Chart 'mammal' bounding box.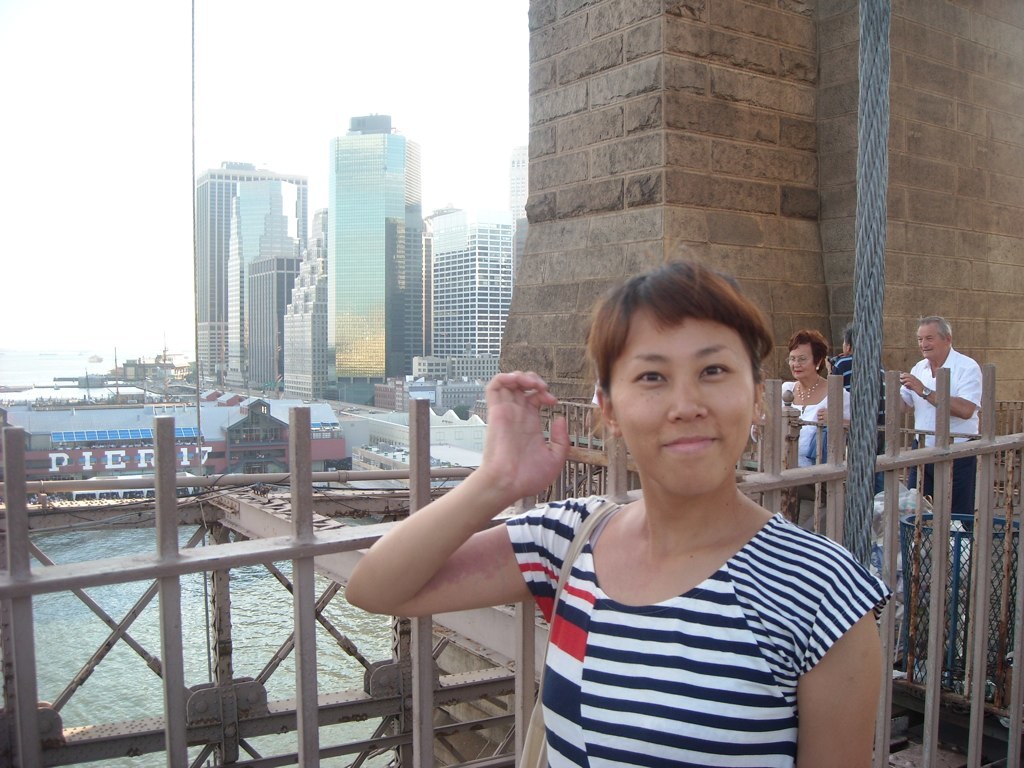
Charted: x1=363, y1=307, x2=915, y2=767.
